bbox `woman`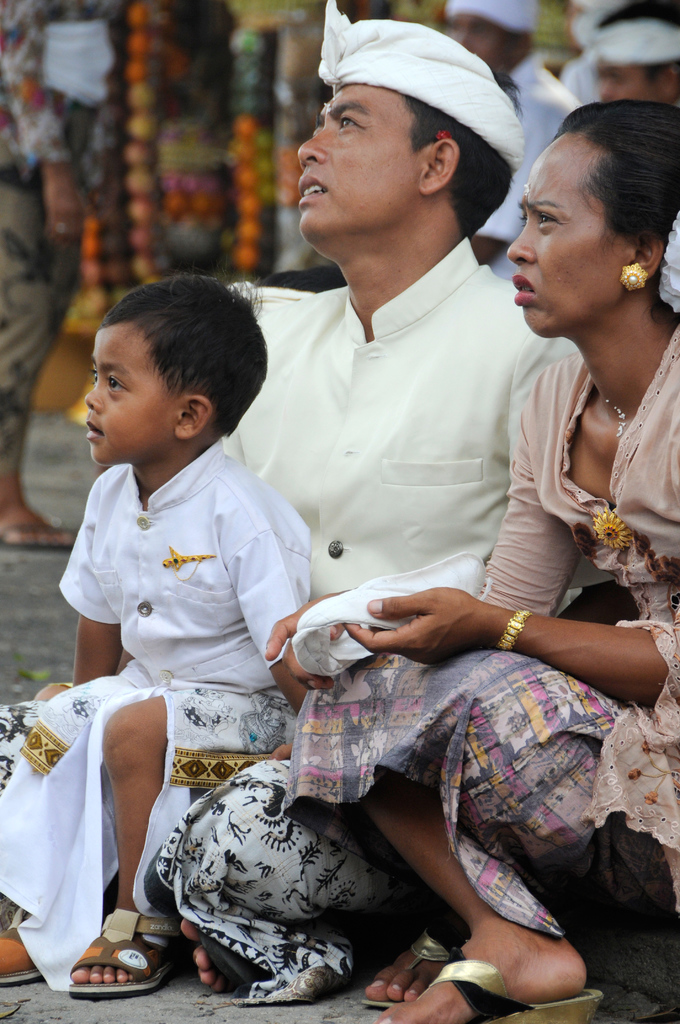
bbox(261, 101, 679, 1023)
